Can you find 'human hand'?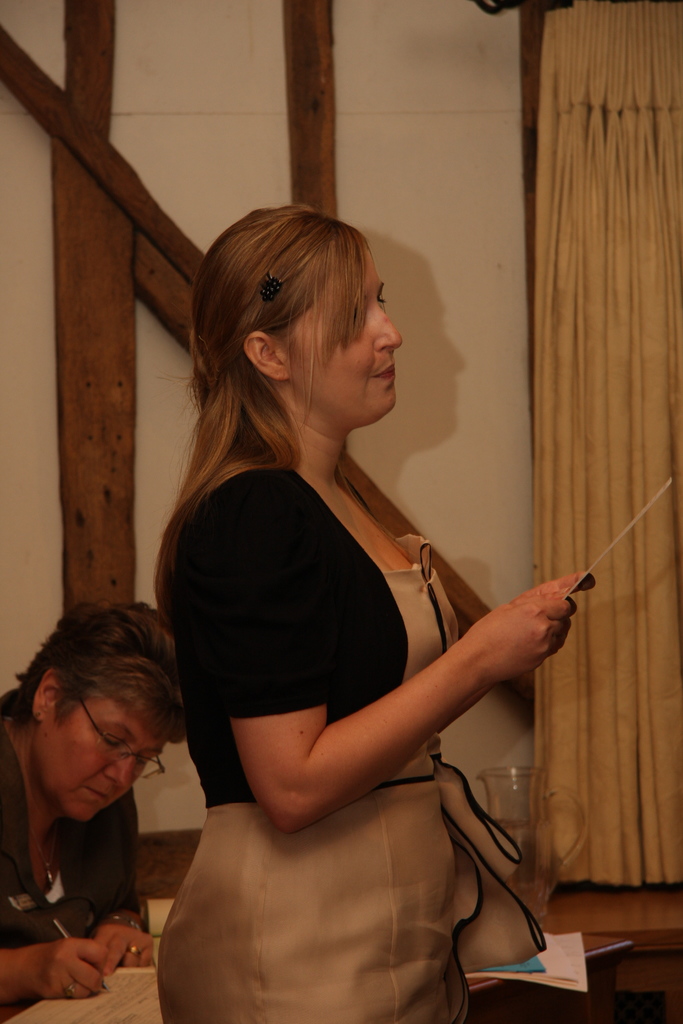
Yes, bounding box: 90, 918, 157, 984.
